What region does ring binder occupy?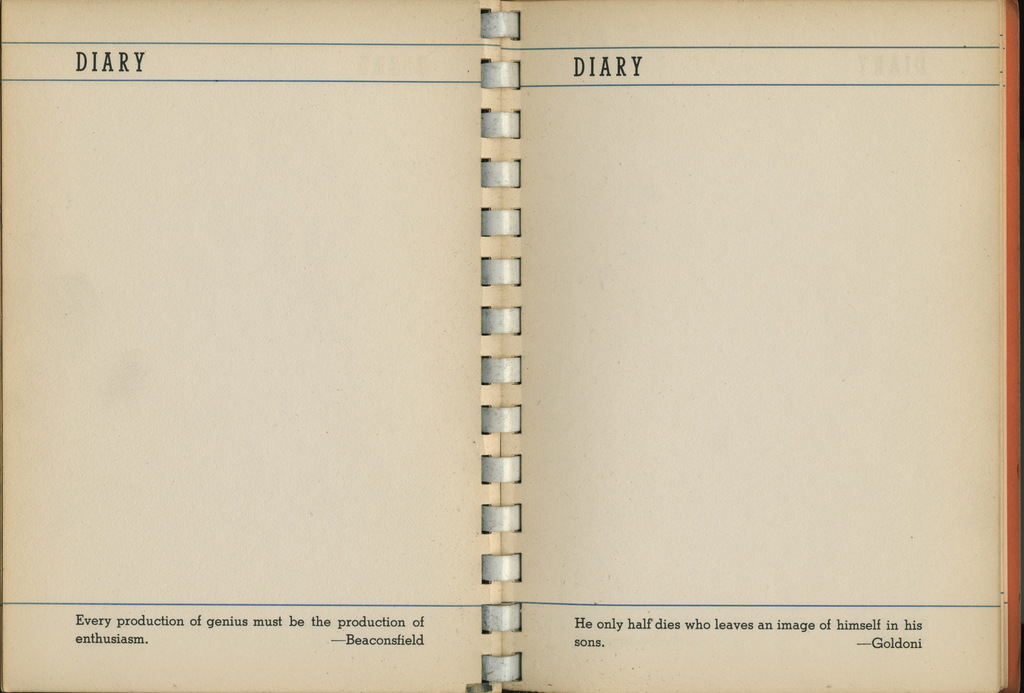
(2, 2, 1023, 692).
